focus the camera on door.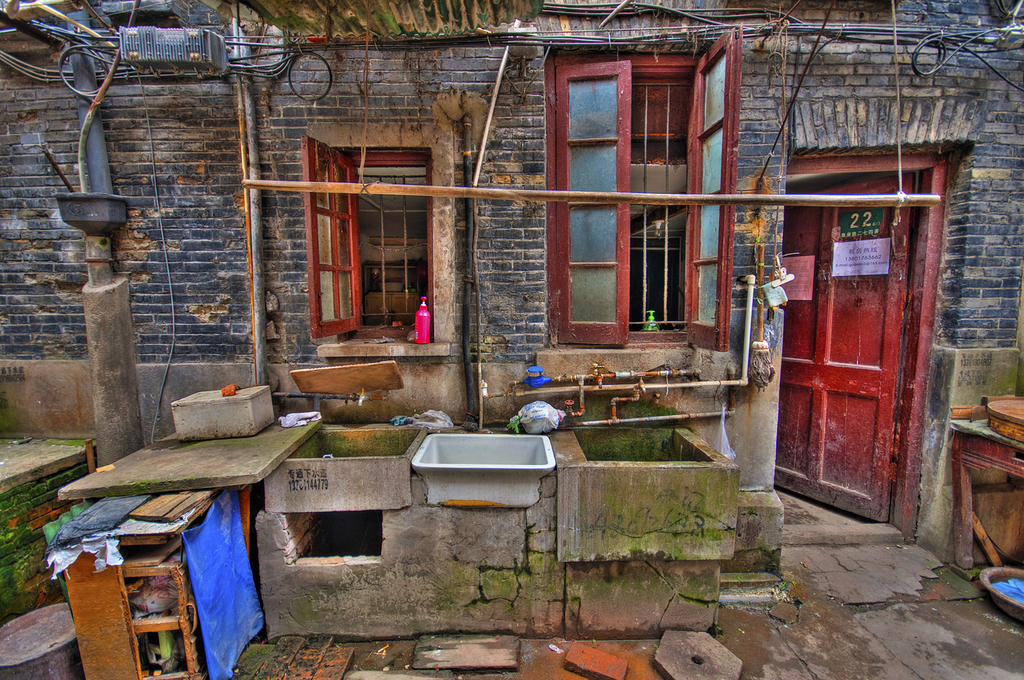
Focus region: x1=770 y1=165 x2=918 y2=515.
